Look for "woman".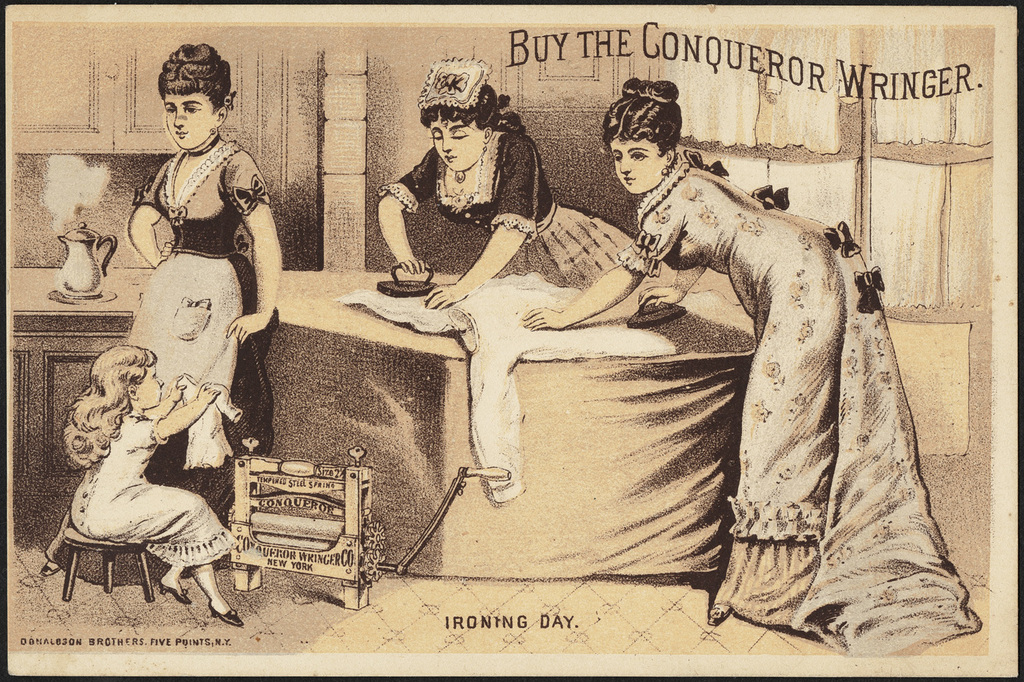
Found: 375,59,632,305.
